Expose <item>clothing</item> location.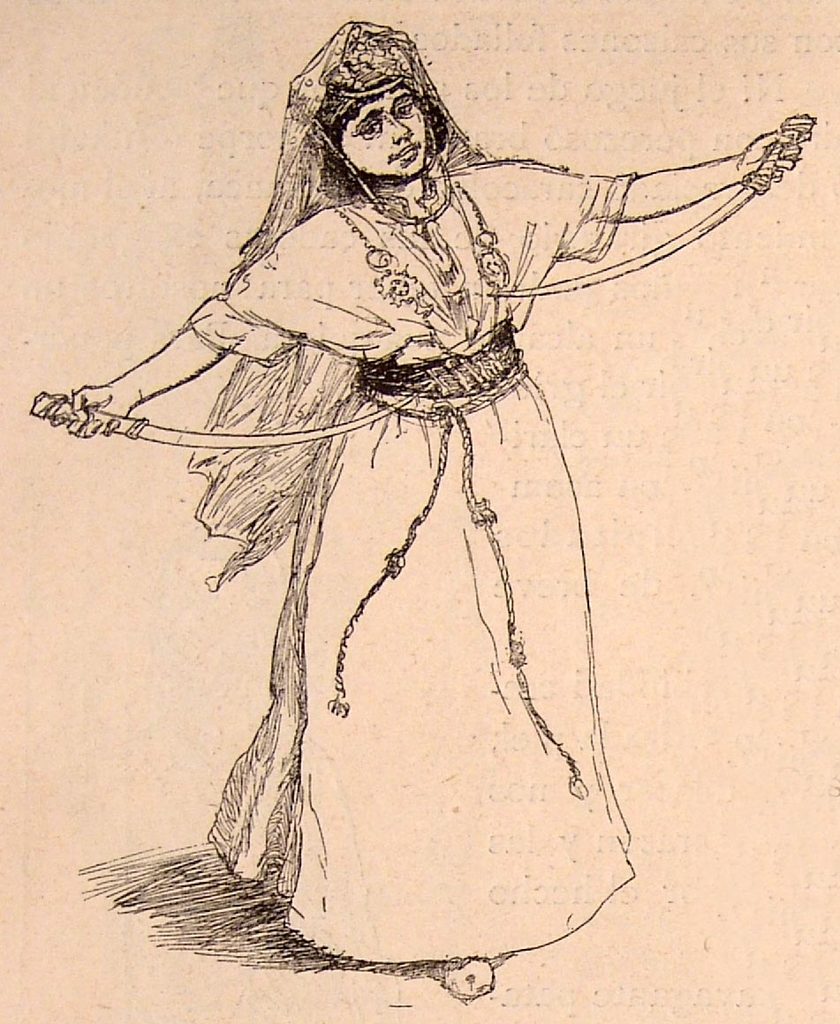
Exposed at left=75, top=67, right=745, bottom=947.
